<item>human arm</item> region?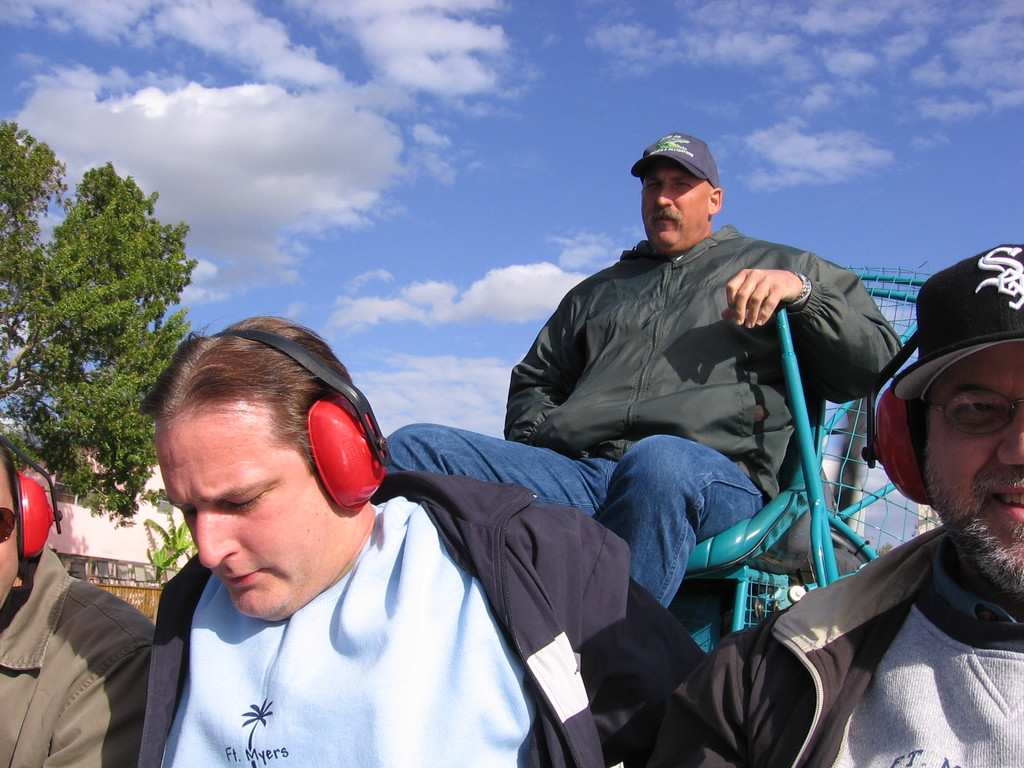
578:488:691:767
